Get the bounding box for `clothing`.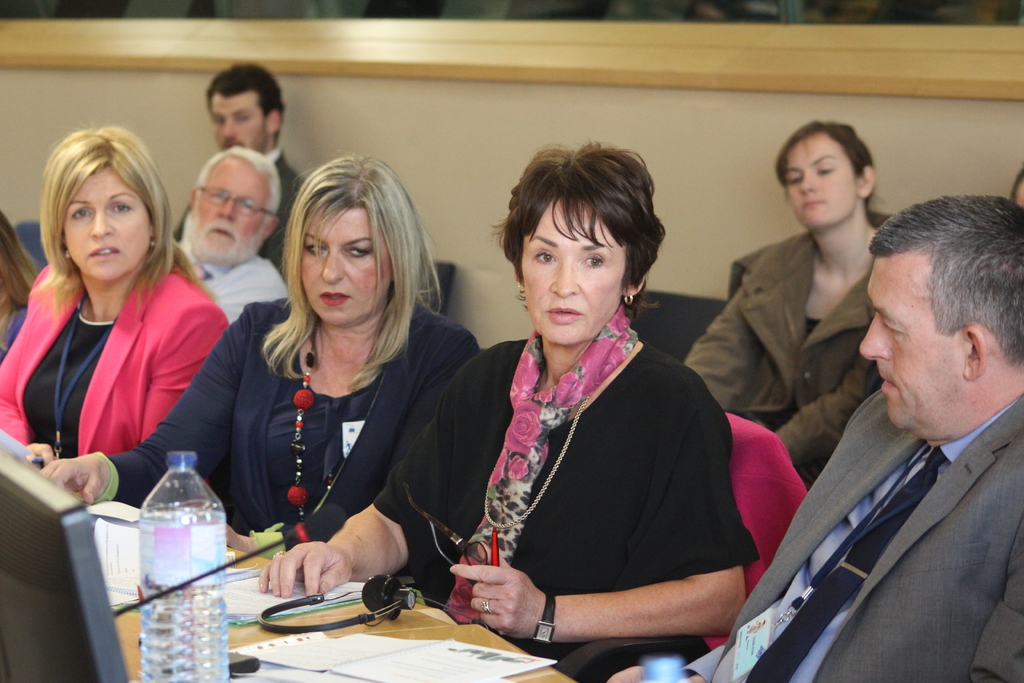
<region>168, 165, 312, 295</region>.
